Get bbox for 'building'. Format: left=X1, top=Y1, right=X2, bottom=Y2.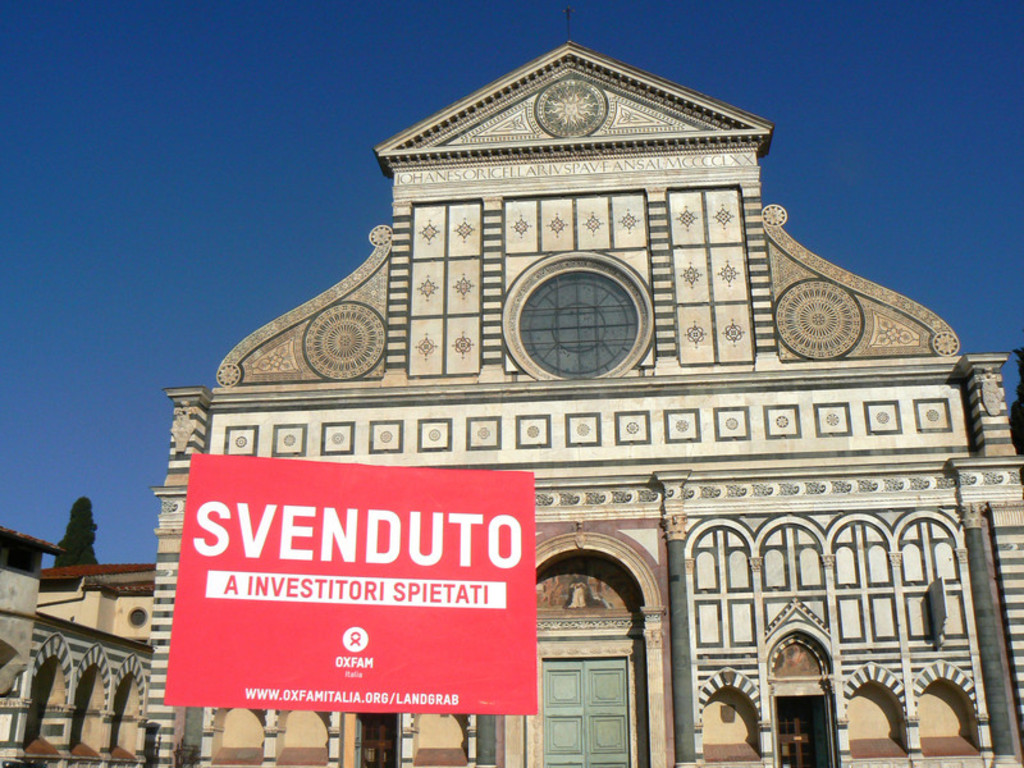
left=37, top=562, right=156, bottom=640.
